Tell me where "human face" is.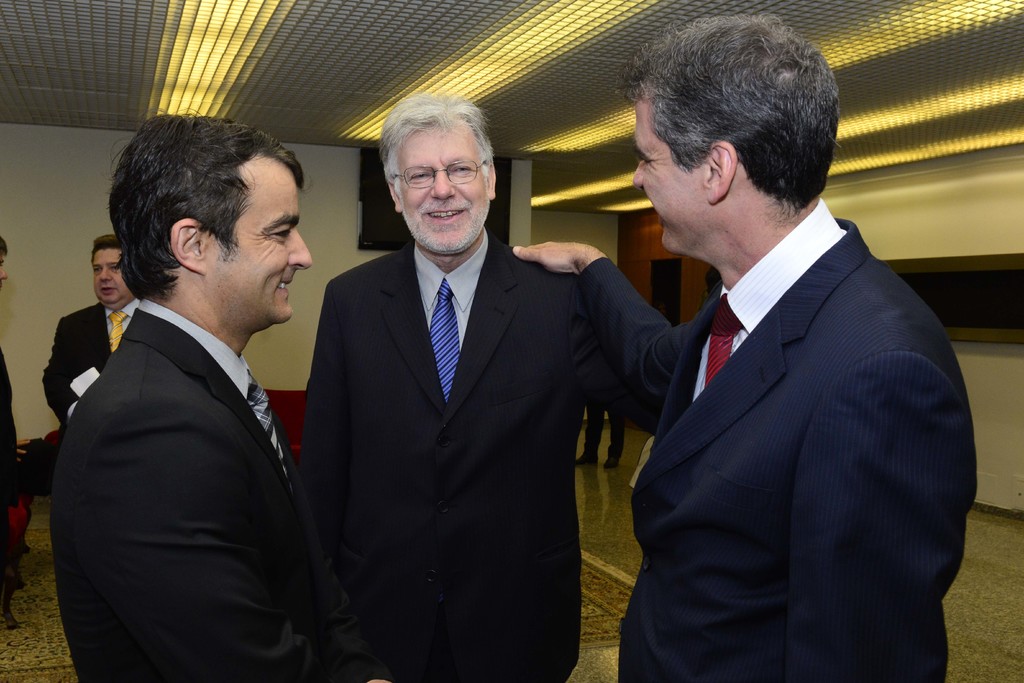
"human face" is at 198:158:313:322.
